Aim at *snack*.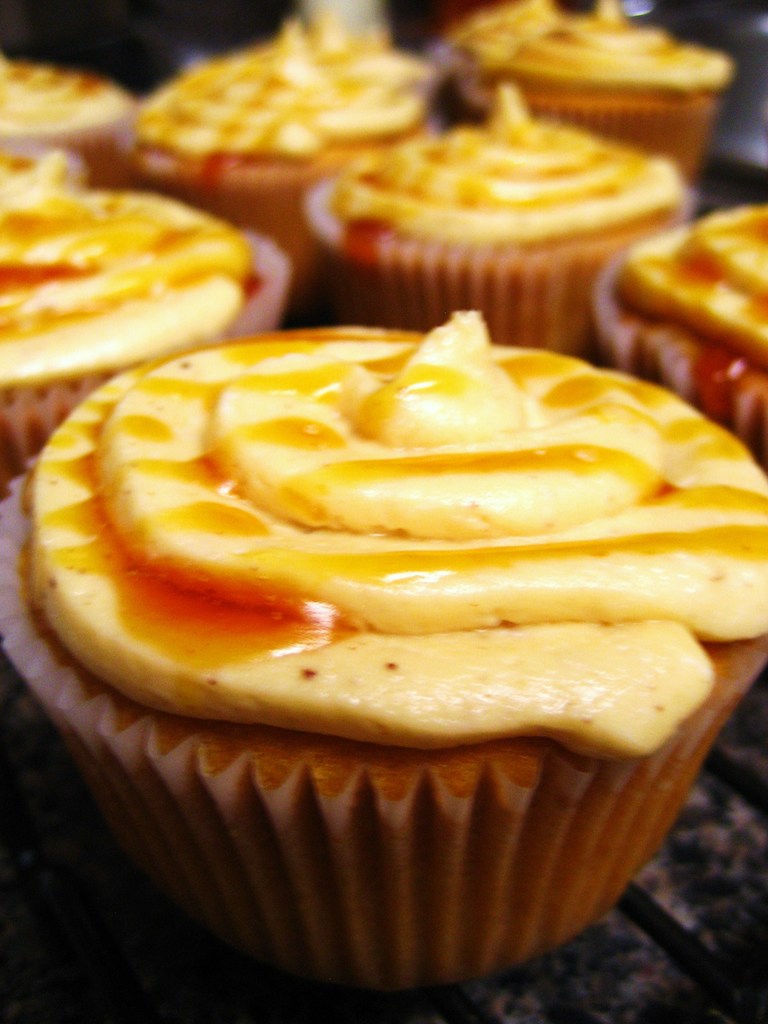
Aimed at x1=122 y1=1 x2=456 y2=244.
